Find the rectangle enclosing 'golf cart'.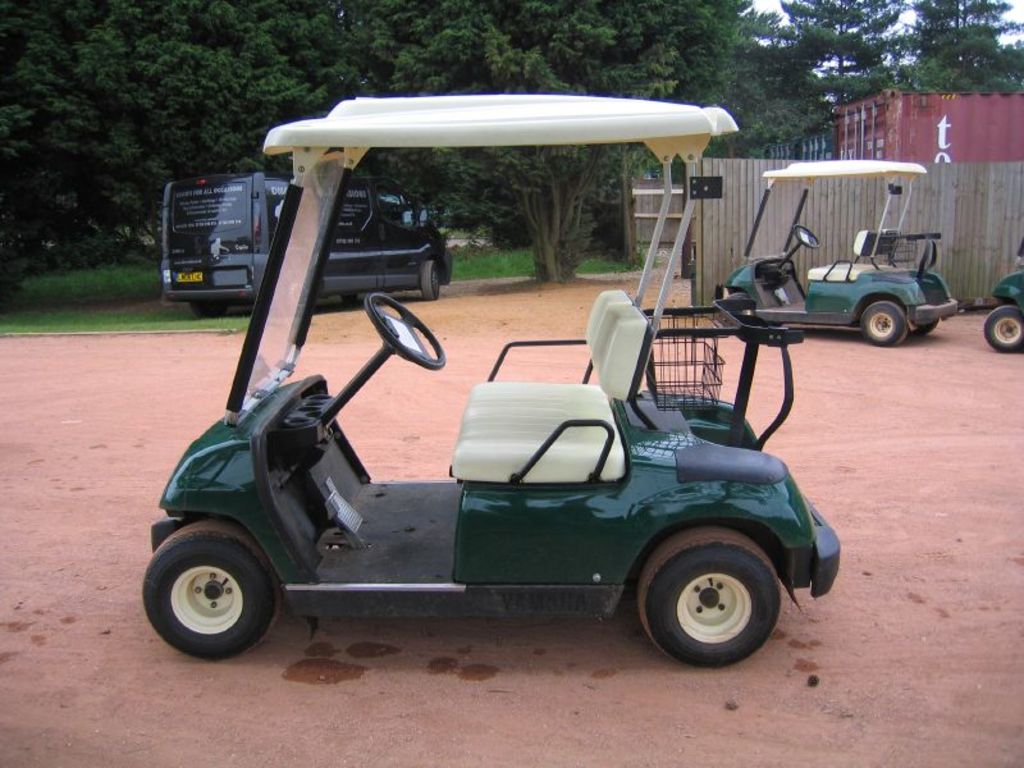
bbox=(142, 93, 842, 672).
